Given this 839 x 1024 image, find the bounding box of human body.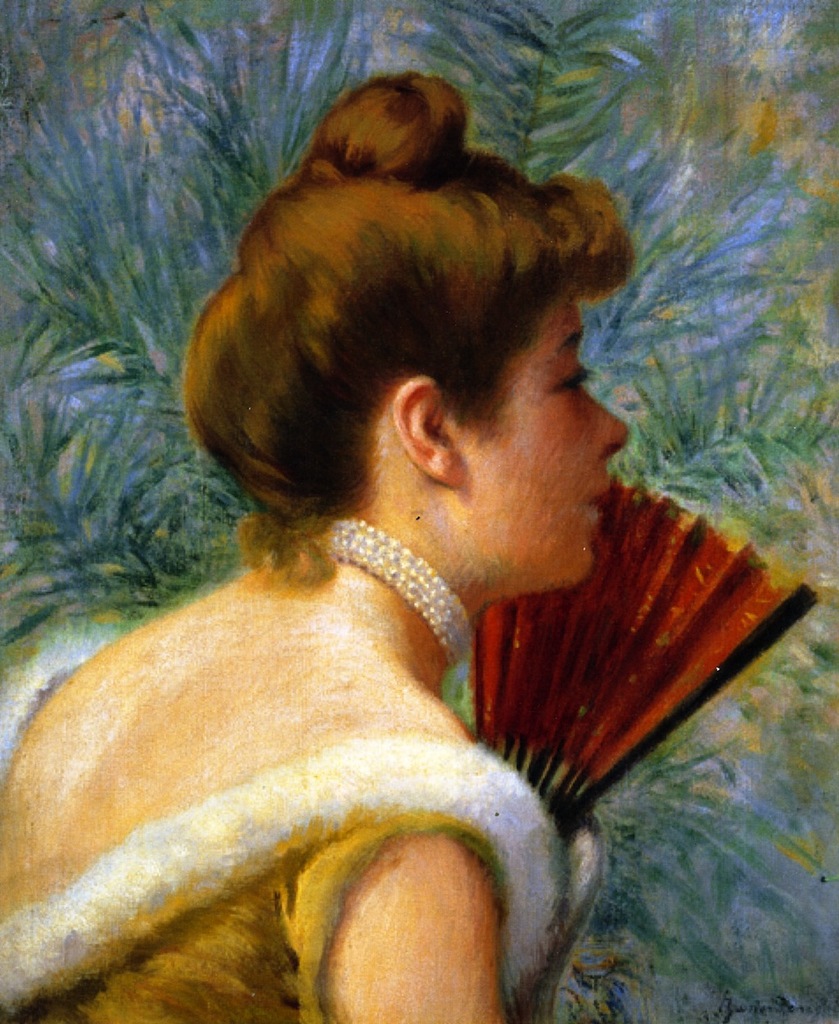
select_region(0, 224, 803, 1023).
